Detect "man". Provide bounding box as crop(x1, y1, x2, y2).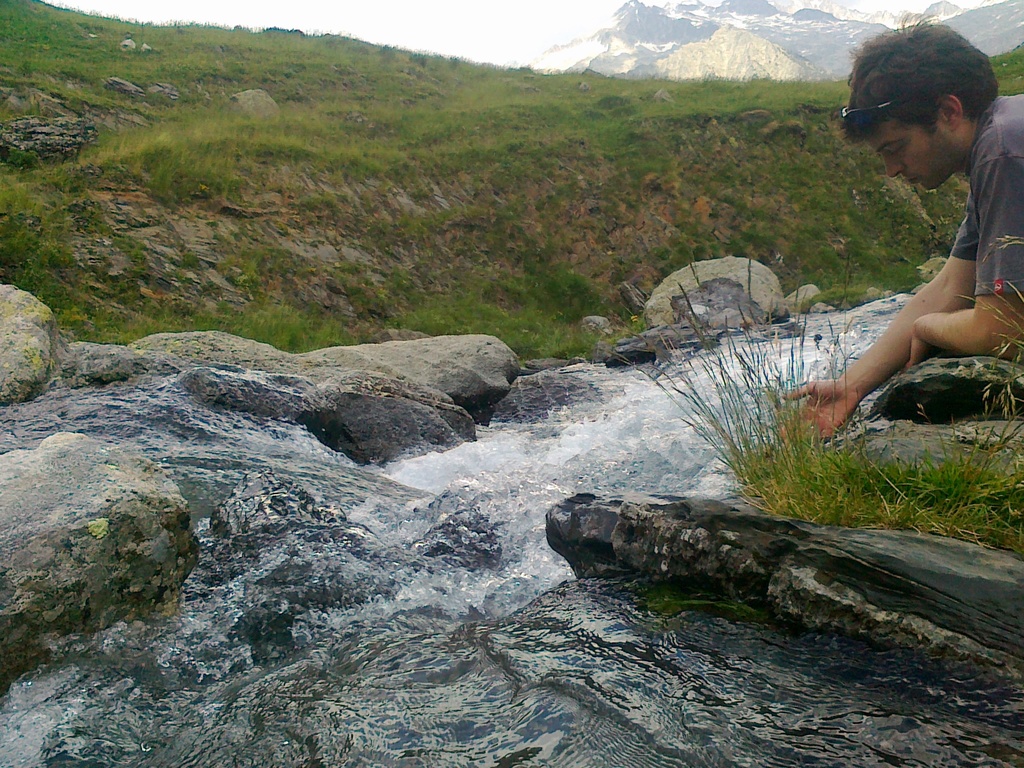
crop(794, 33, 1023, 502).
